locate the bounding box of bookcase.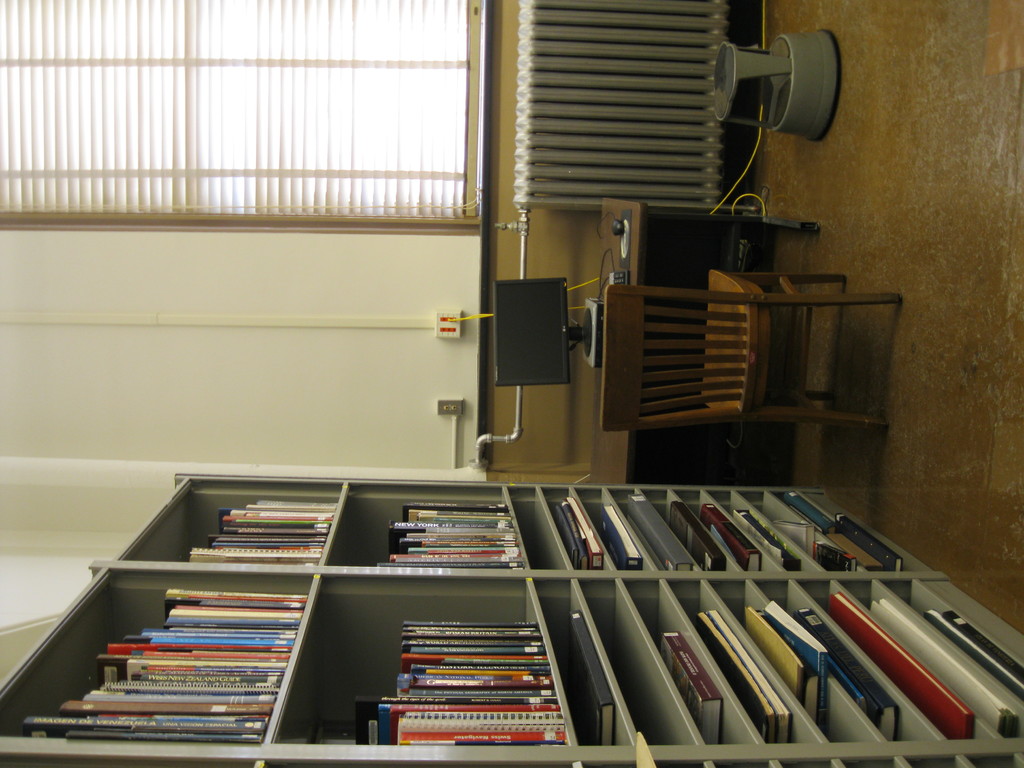
Bounding box: 1 469 1023 767.
